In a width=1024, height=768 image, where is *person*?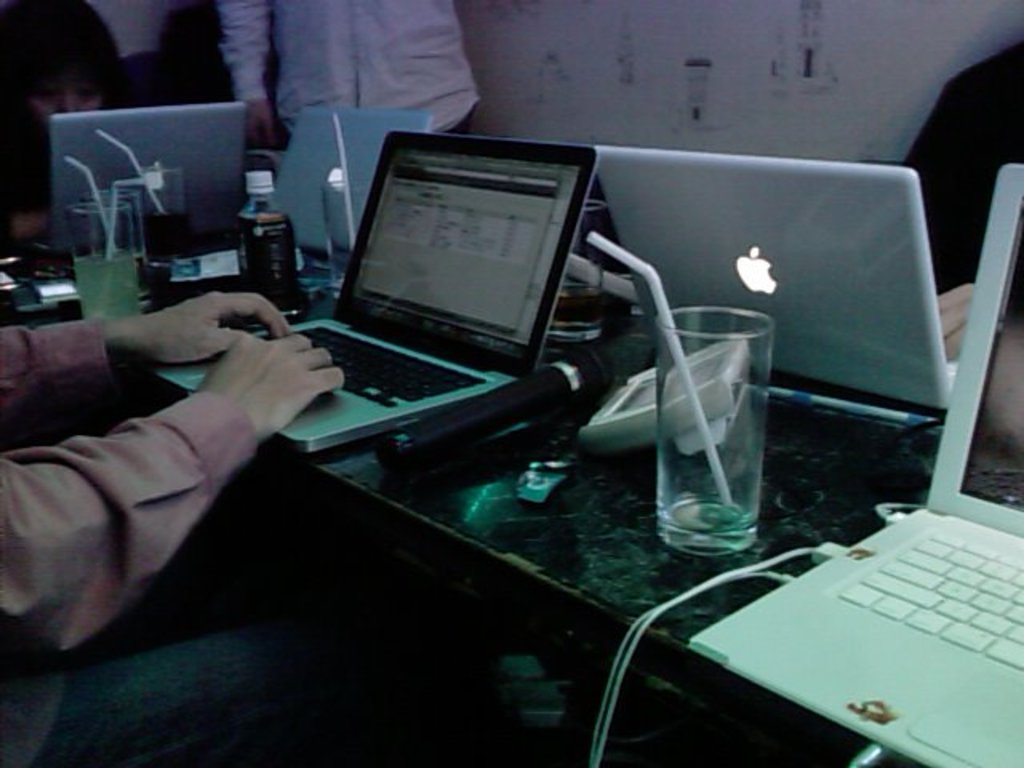
Rect(205, 0, 482, 154).
